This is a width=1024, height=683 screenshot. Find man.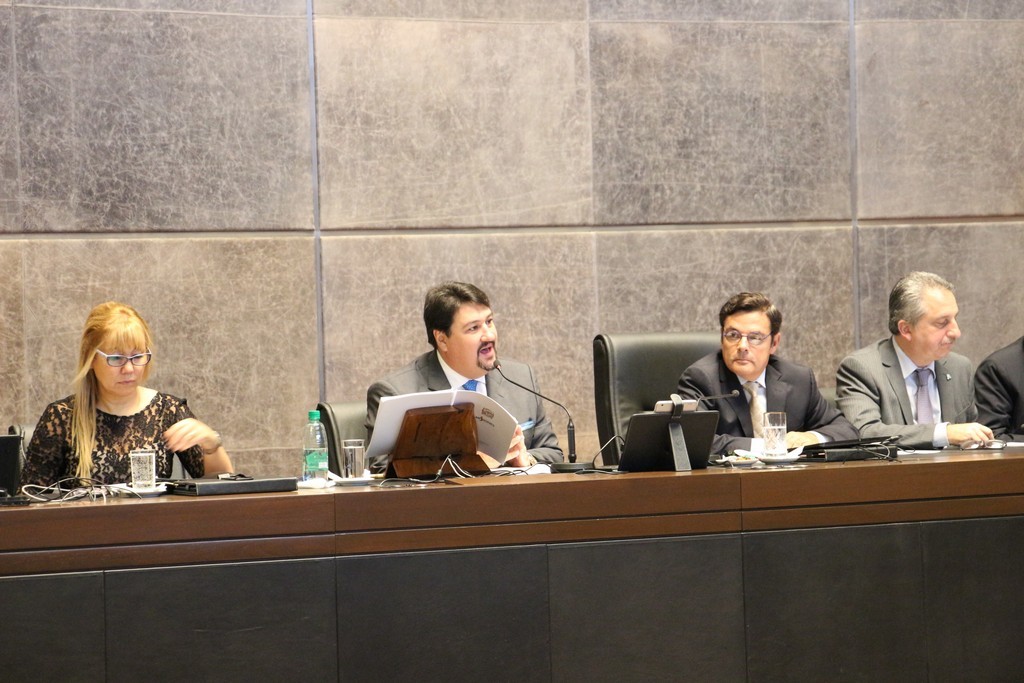
Bounding box: [left=972, top=336, right=1023, bottom=442].
